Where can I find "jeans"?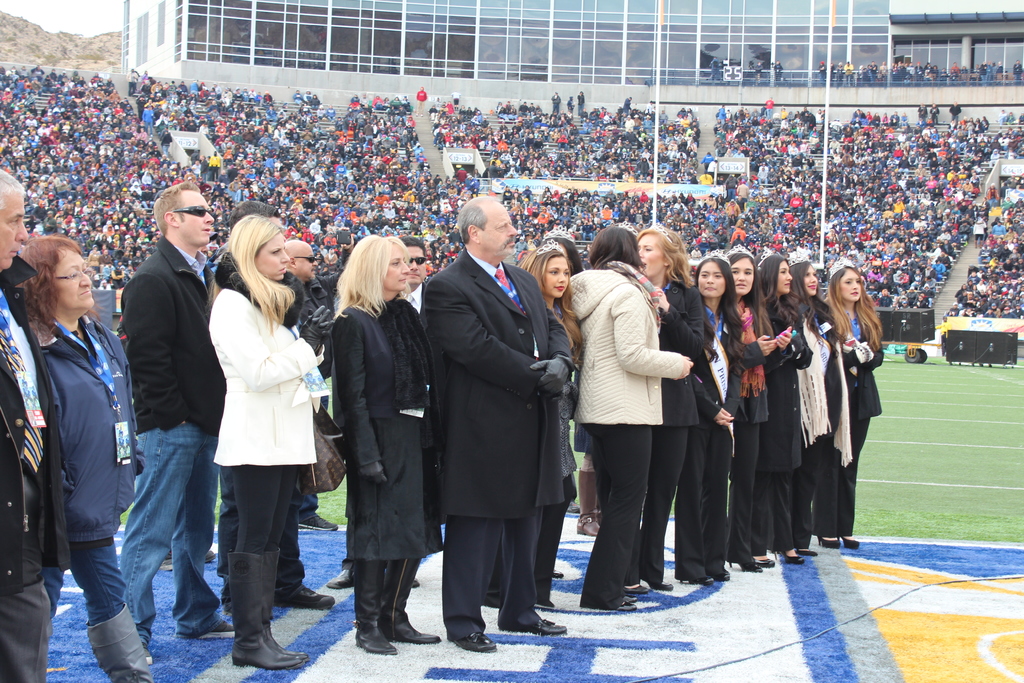
You can find it at detection(113, 410, 206, 655).
